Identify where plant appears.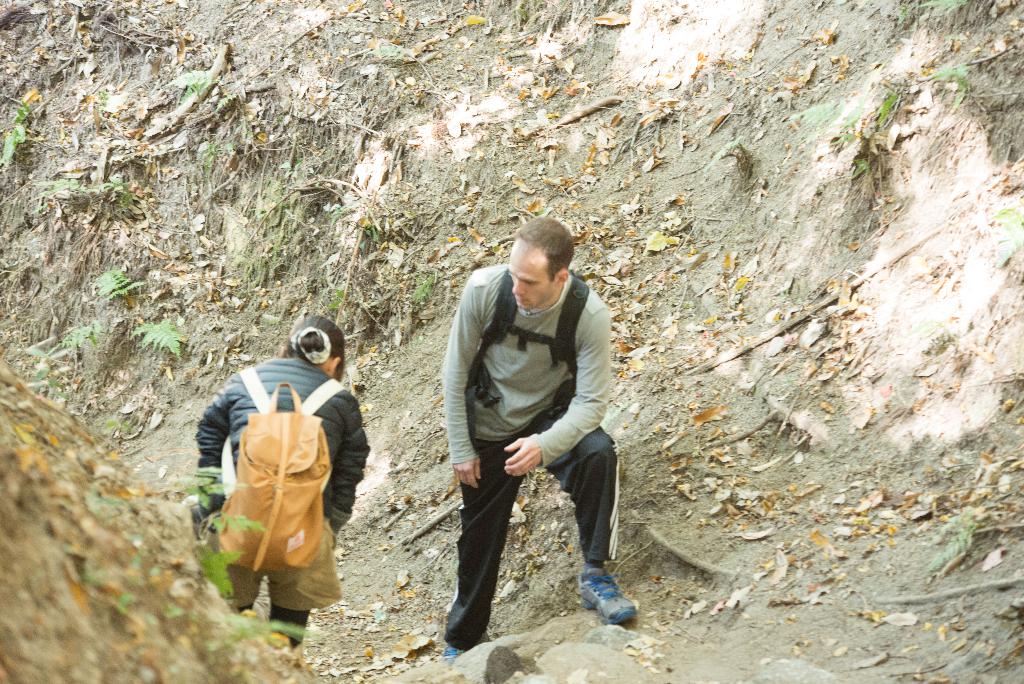
Appears at {"left": 378, "top": 31, "right": 414, "bottom": 66}.
